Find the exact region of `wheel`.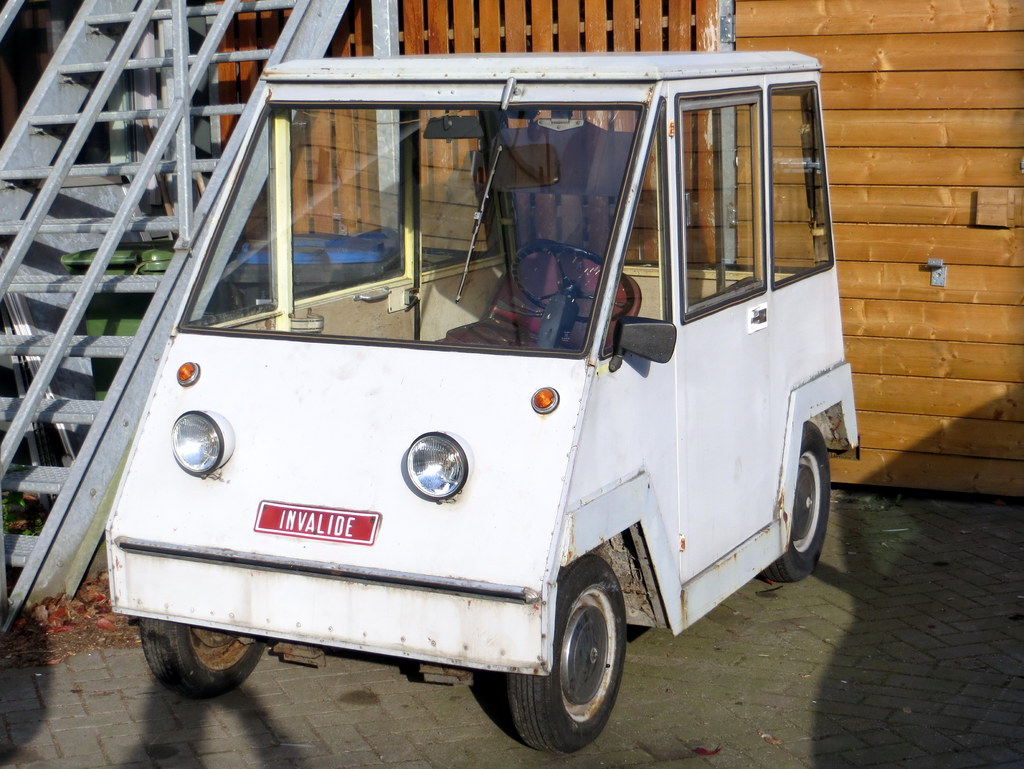
Exact region: bbox=[760, 420, 831, 583].
